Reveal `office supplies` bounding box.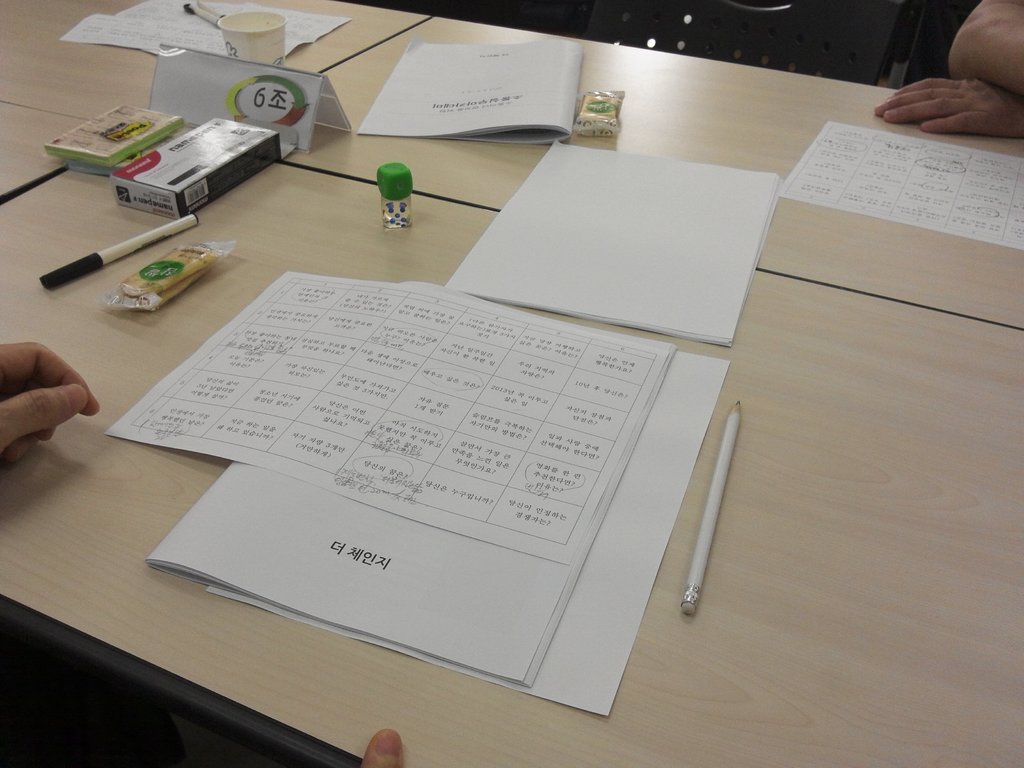
Revealed: select_region(37, 211, 196, 286).
